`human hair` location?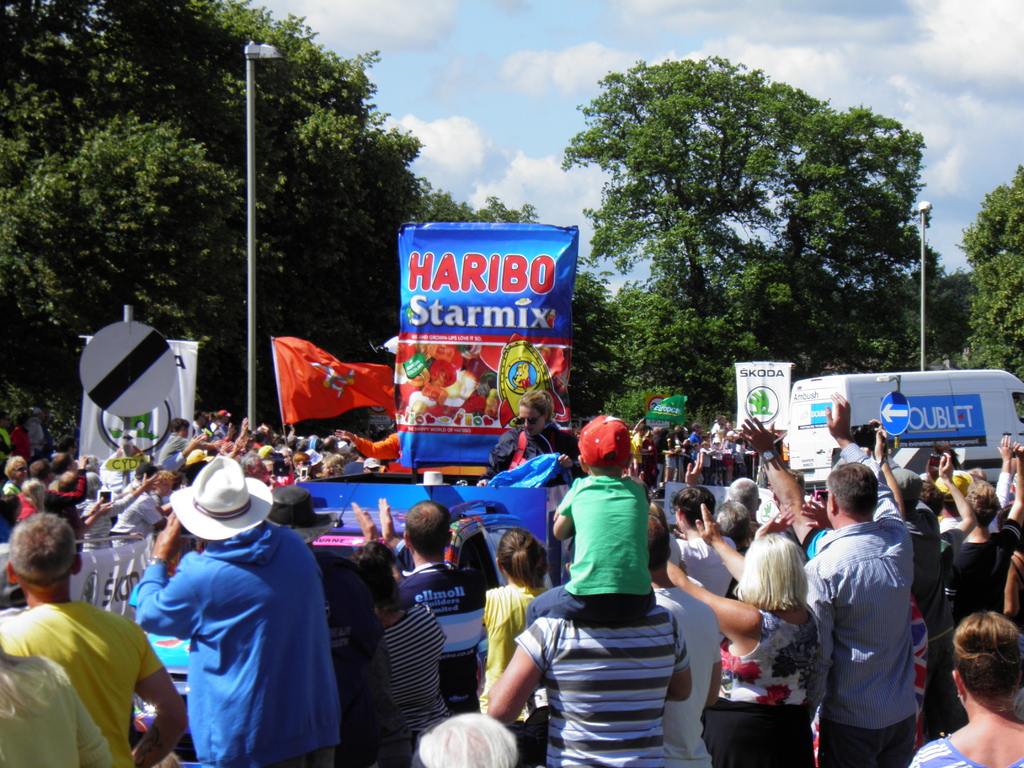
(left=494, top=526, right=550, bottom=594)
